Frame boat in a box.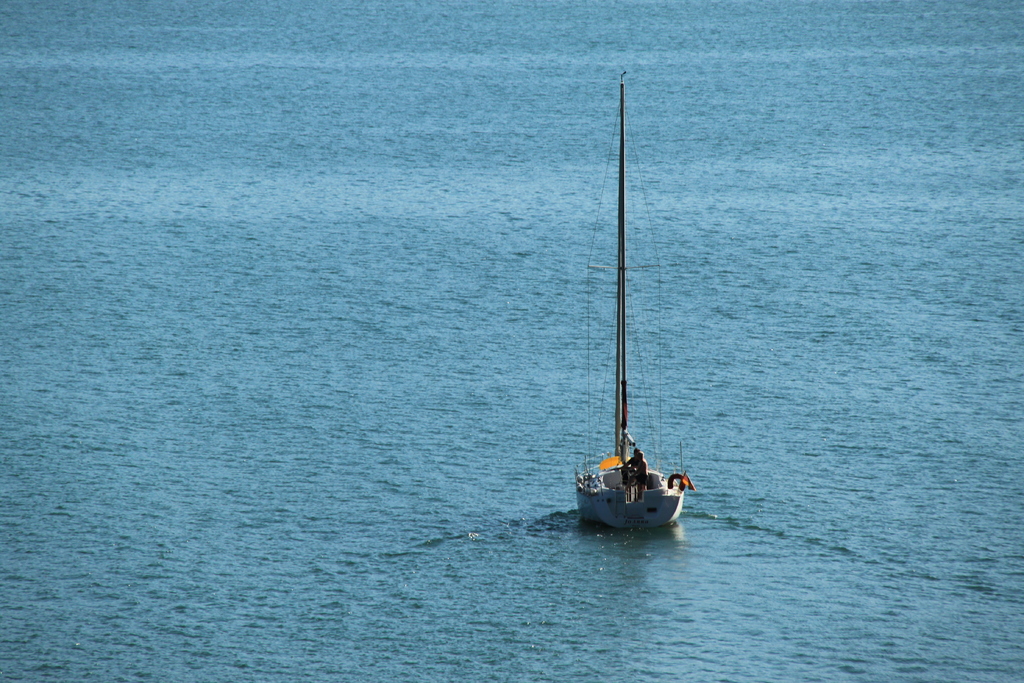
534/93/720/566.
